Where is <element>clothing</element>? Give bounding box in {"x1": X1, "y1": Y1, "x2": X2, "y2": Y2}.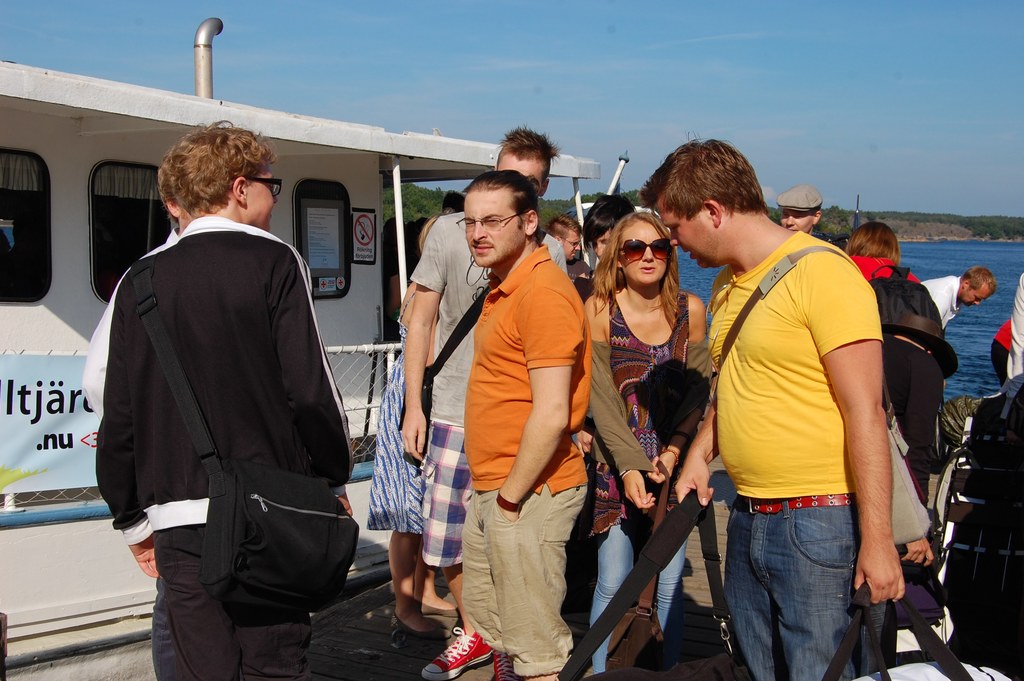
{"x1": 356, "y1": 338, "x2": 425, "y2": 537}.
